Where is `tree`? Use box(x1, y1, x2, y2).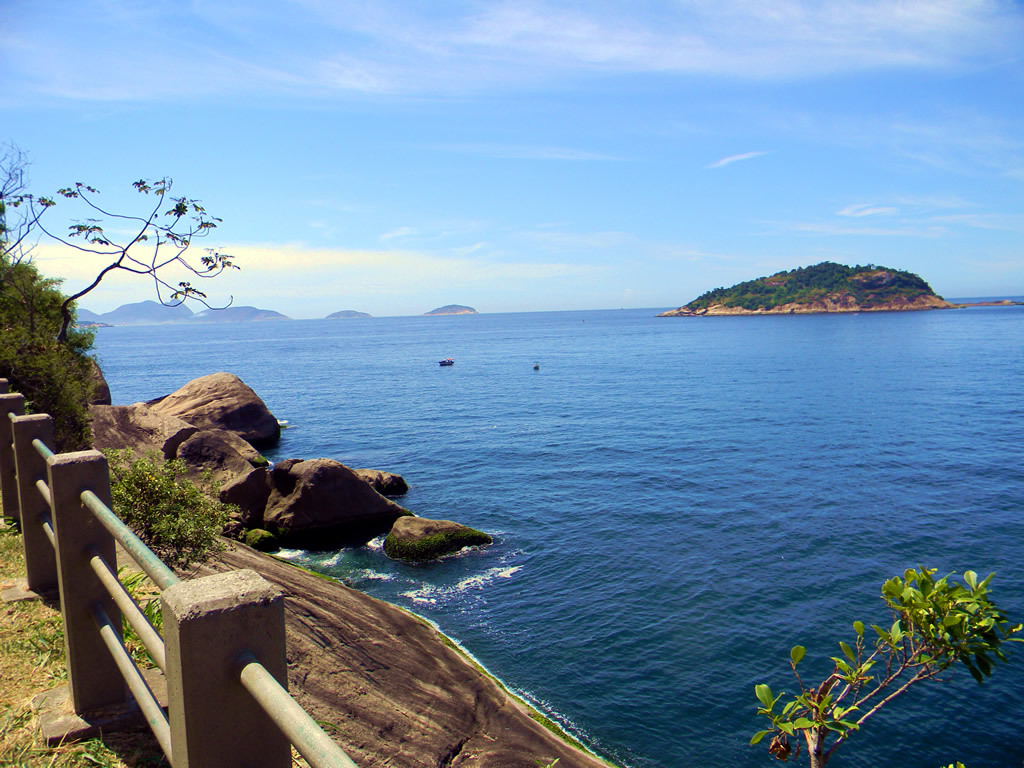
box(27, 154, 249, 370).
